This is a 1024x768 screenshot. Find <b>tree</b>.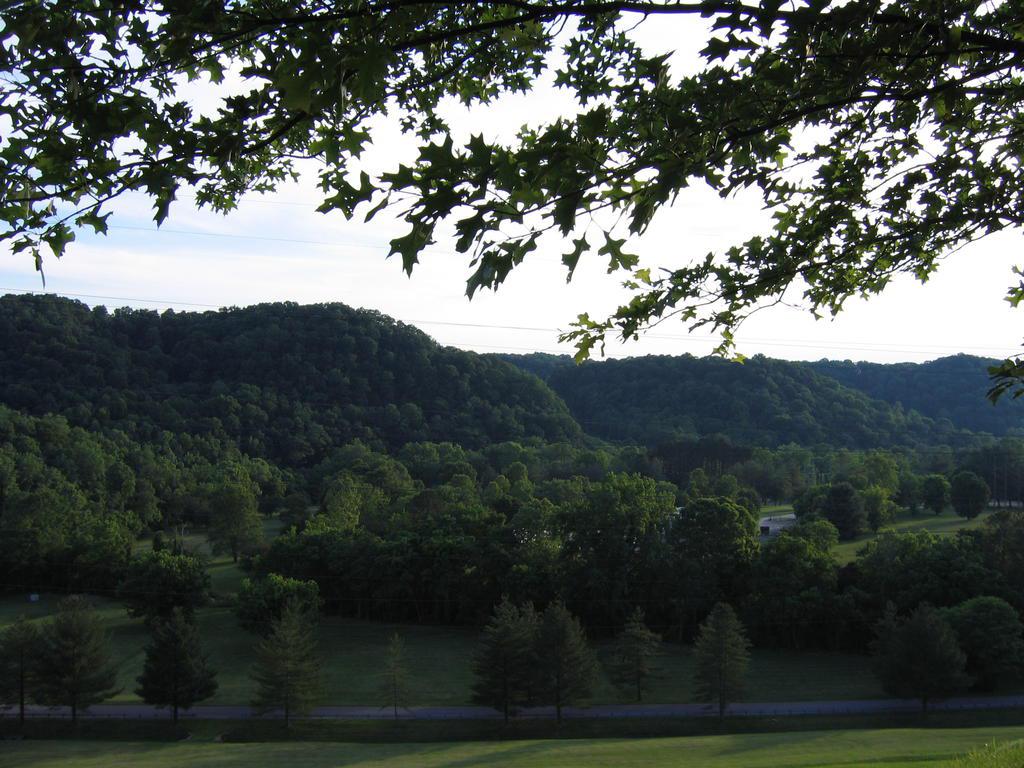
Bounding box: BBox(0, 413, 1023, 763).
